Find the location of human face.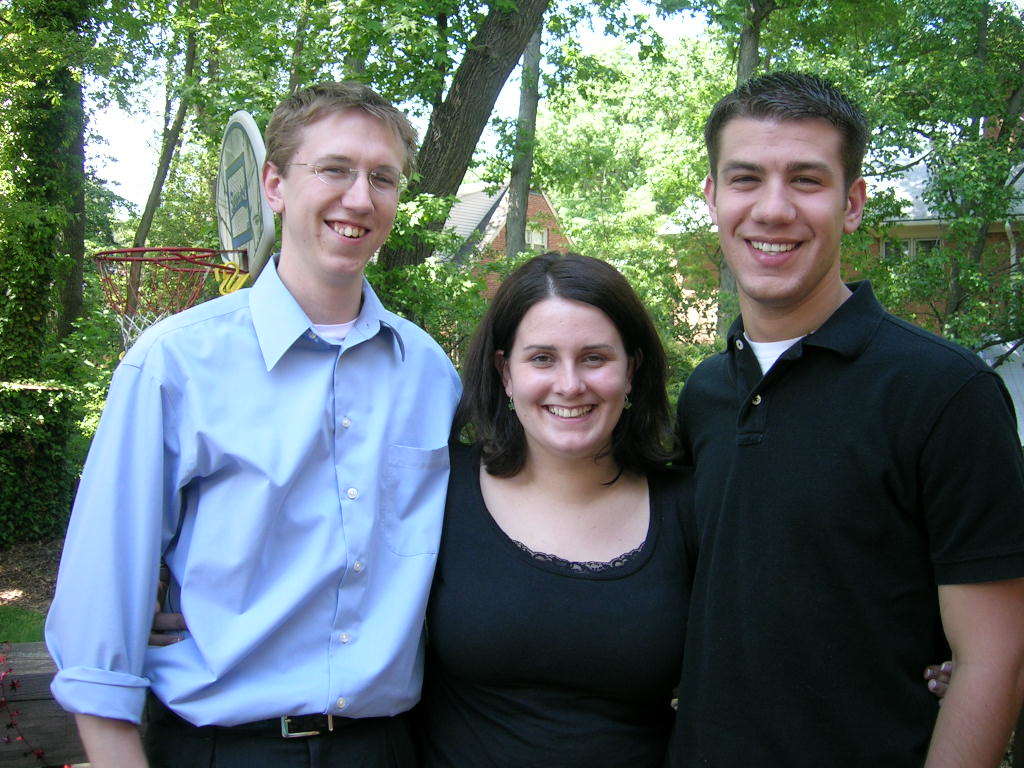
Location: <region>276, 113, 402, 277</region>.
